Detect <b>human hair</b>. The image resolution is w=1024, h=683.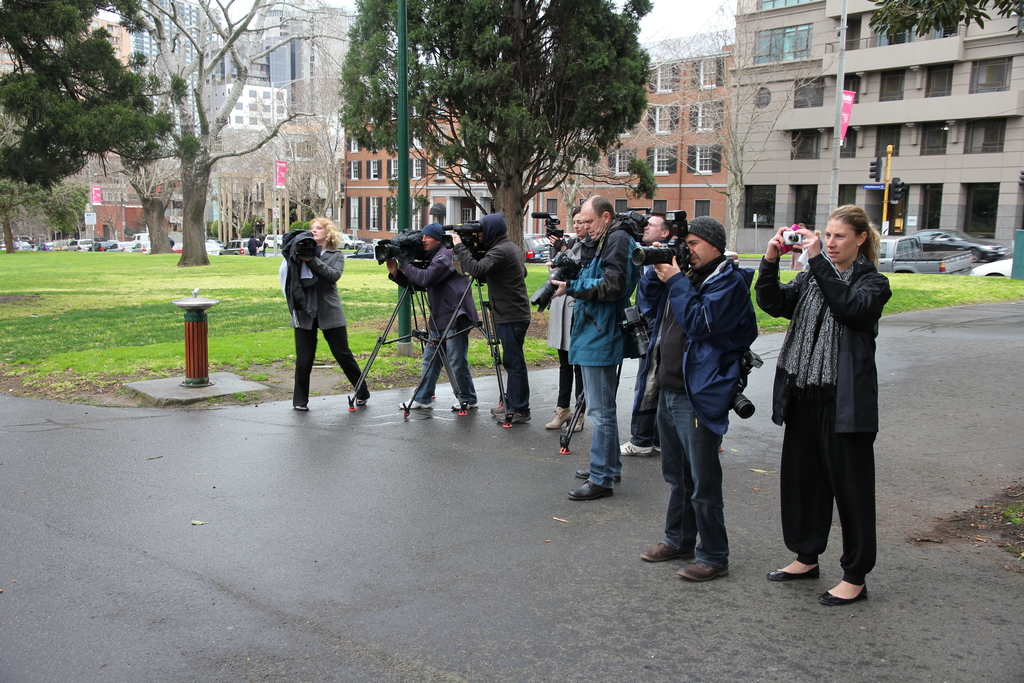
{"x1": 652, "y1": 211, "x2": 674, "y2": 243}.
